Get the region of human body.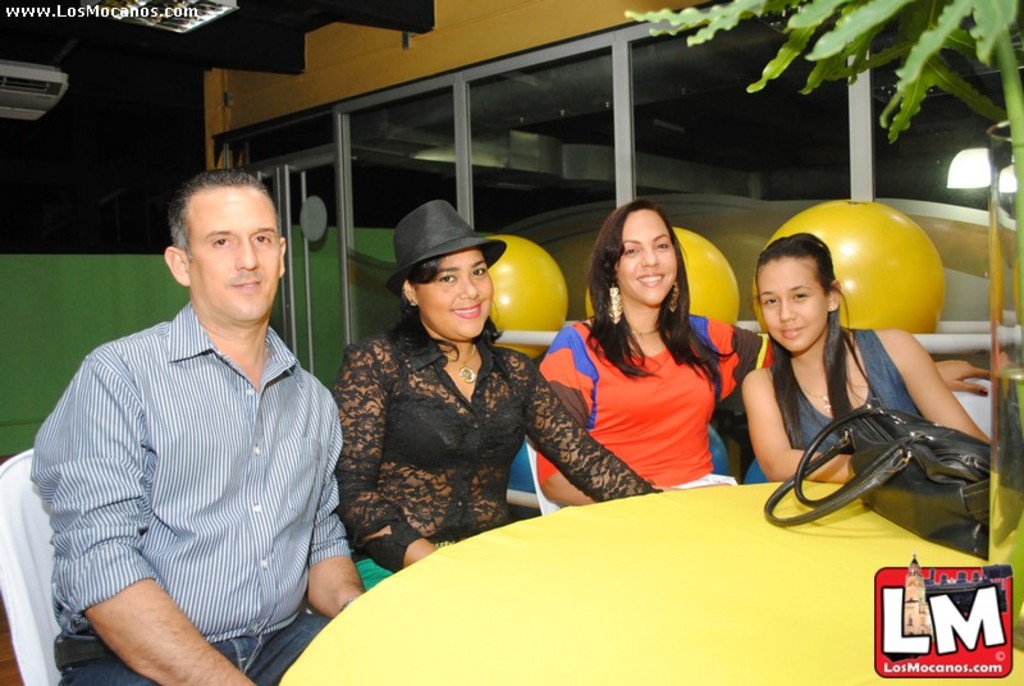
bbox(532, 196, 989, 512).
